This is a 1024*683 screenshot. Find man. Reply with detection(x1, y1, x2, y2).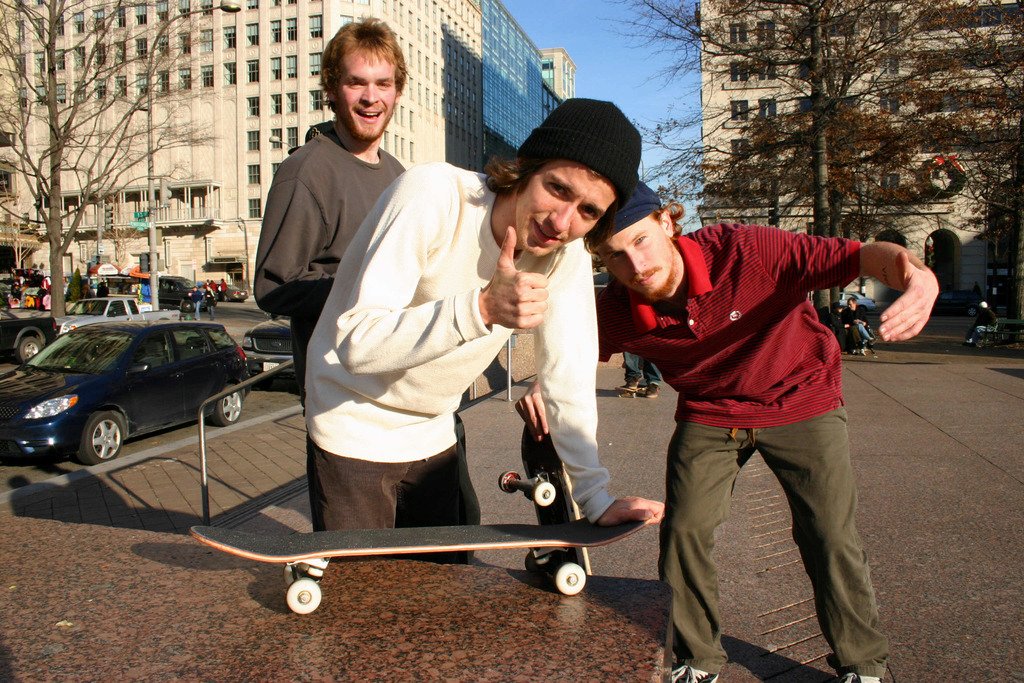
detection(582, 178, 939, 682).
